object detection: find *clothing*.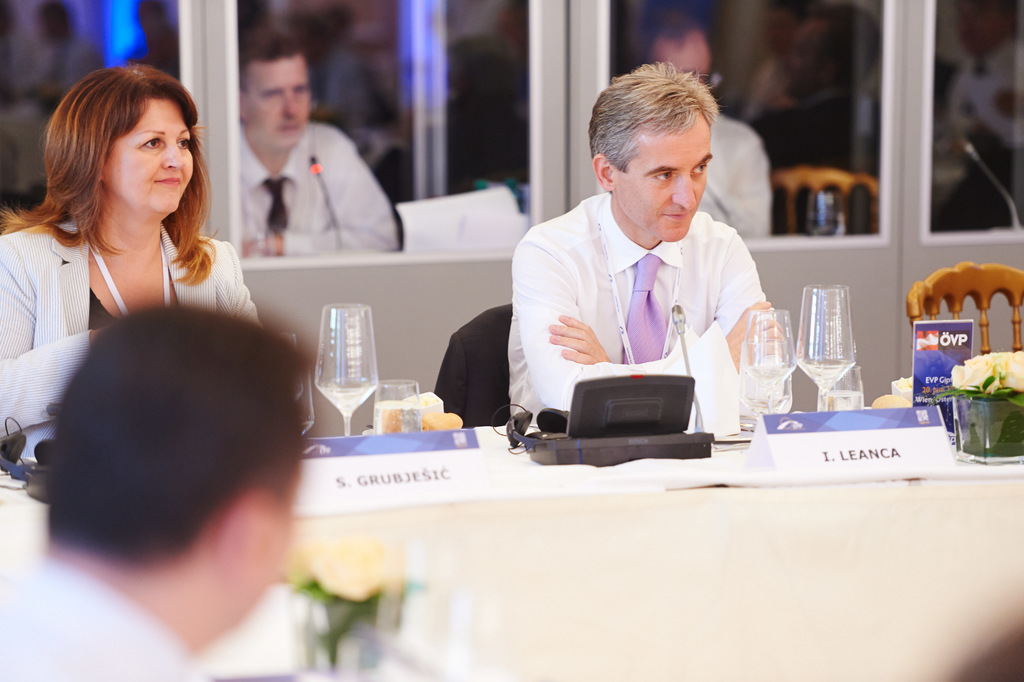
0 545 220 681.
